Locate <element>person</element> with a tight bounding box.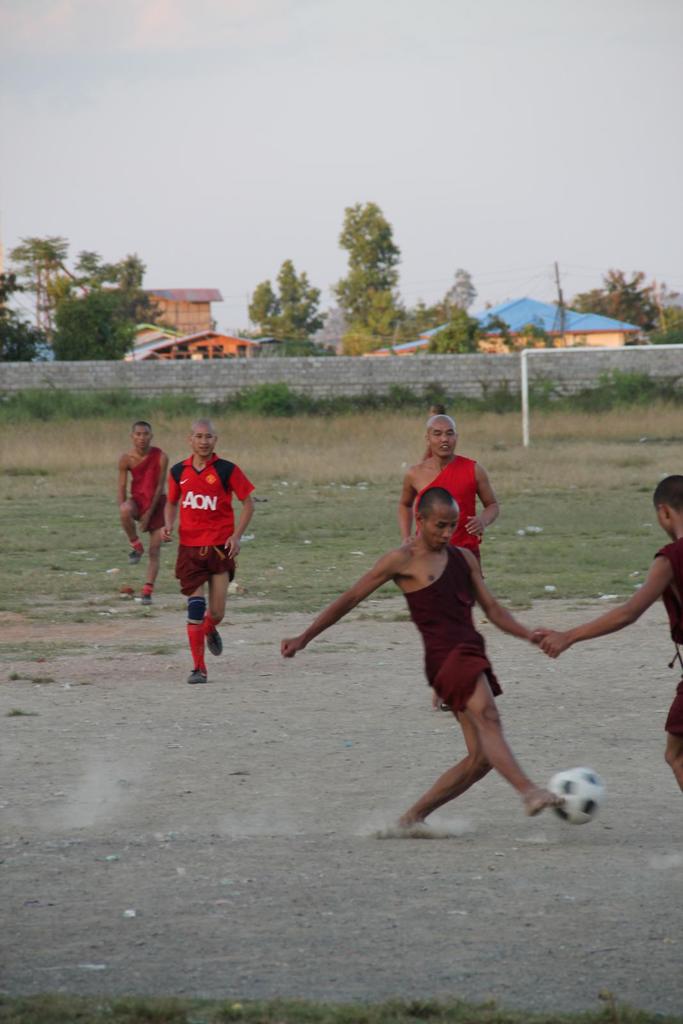
{"left": 158, "top": 419, "right": 255, "bottom": 686}.
